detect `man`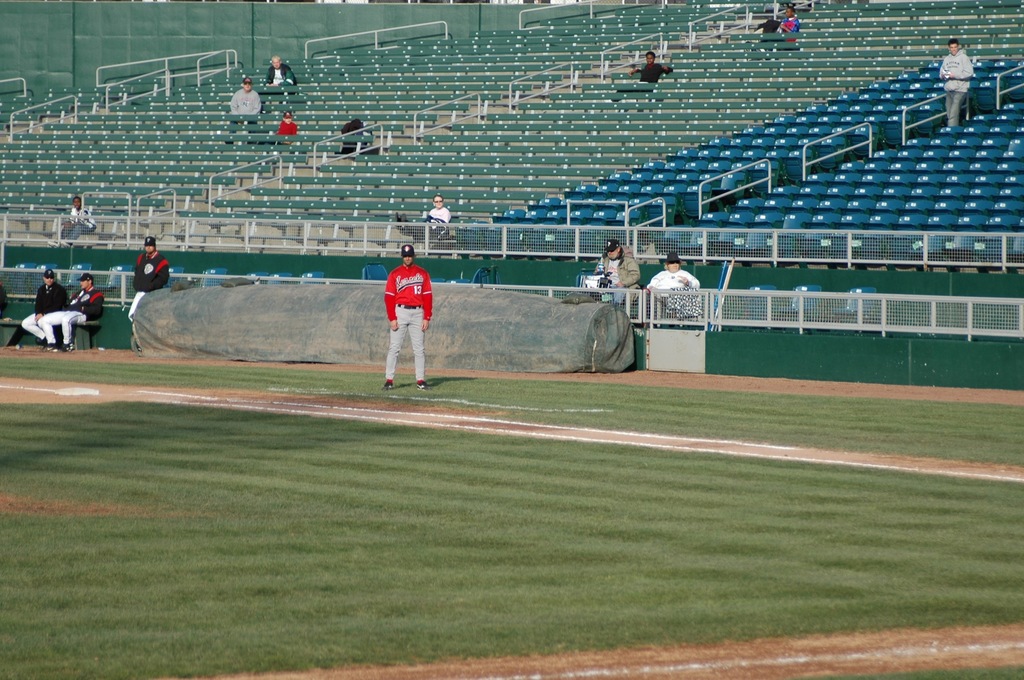
detection(938, 43, 977, 121)
